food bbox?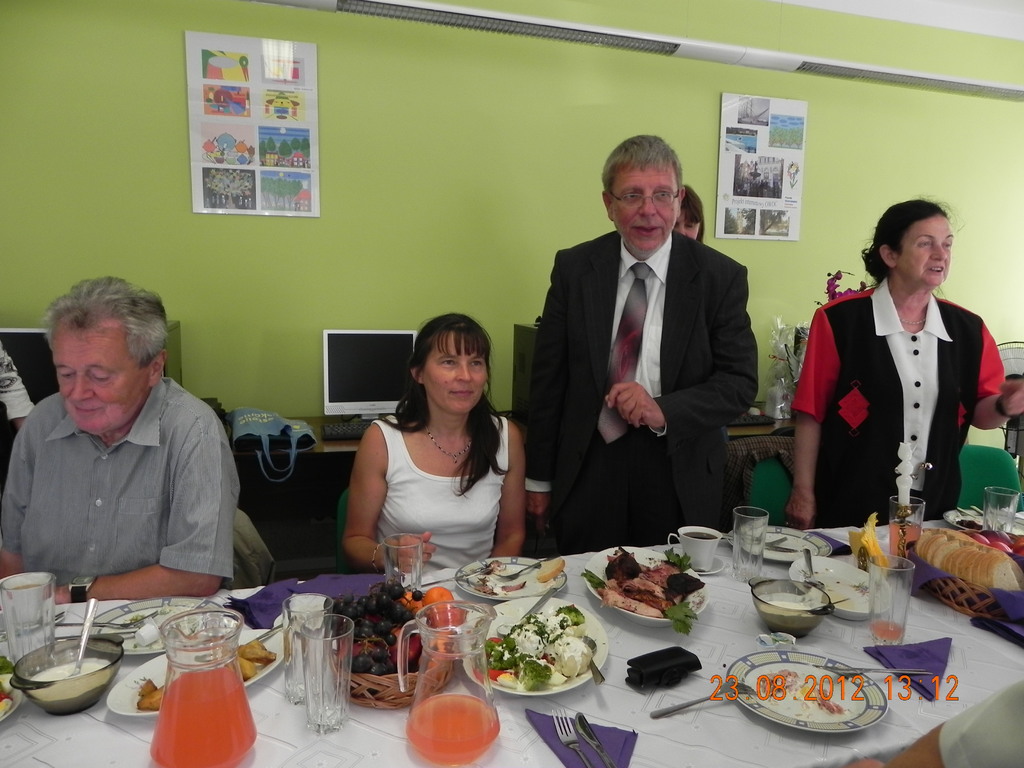
box(483, 559, 504, 575)
